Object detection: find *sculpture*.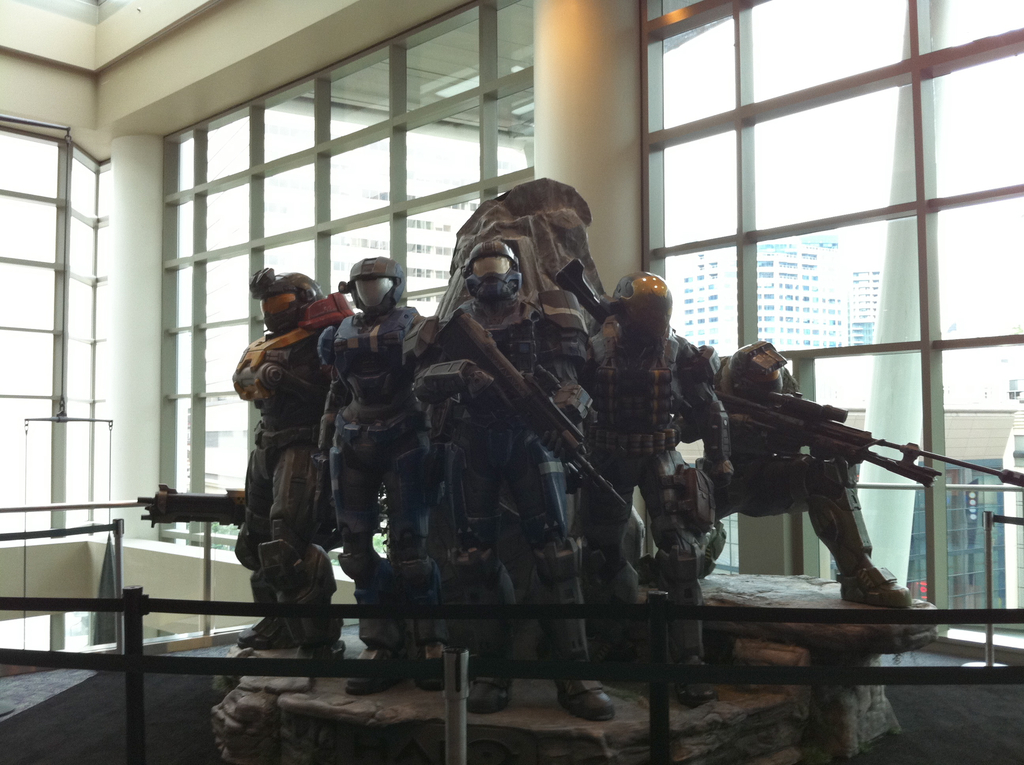
bbox=(133, 268, 344, 656).
